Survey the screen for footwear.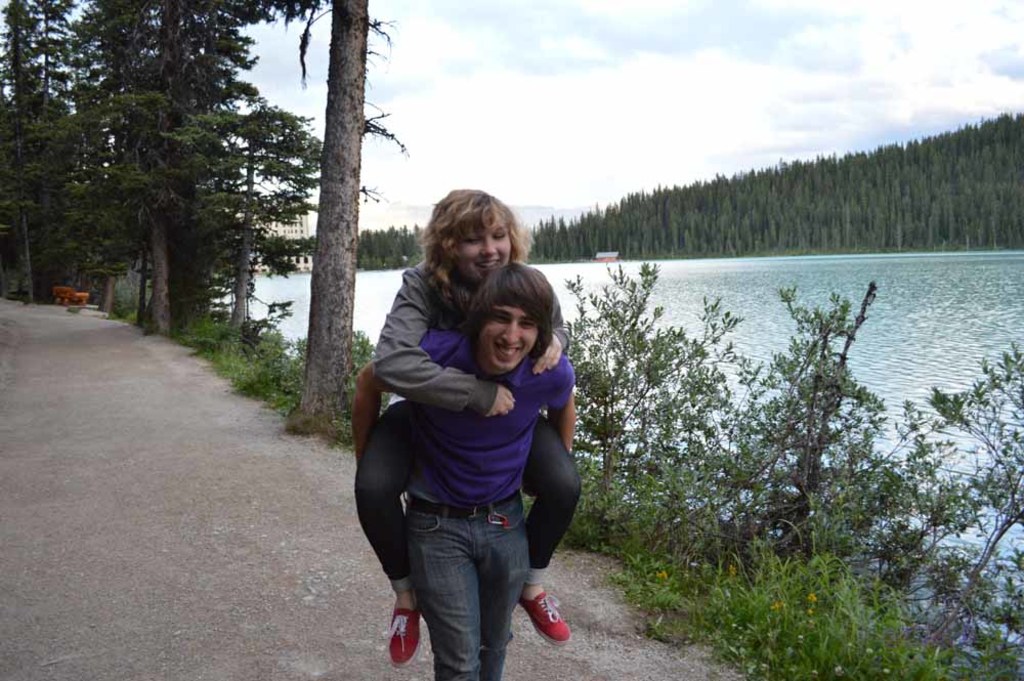
Survey found: 383,605,420,666.
